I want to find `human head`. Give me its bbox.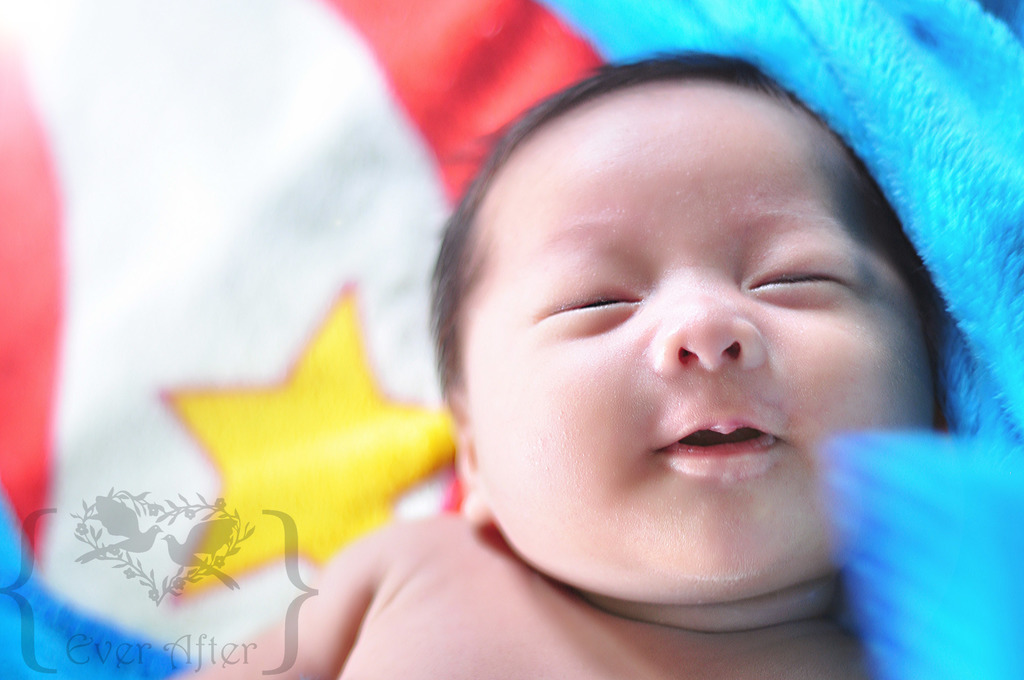
Rect(435, 60, 942, 514).
